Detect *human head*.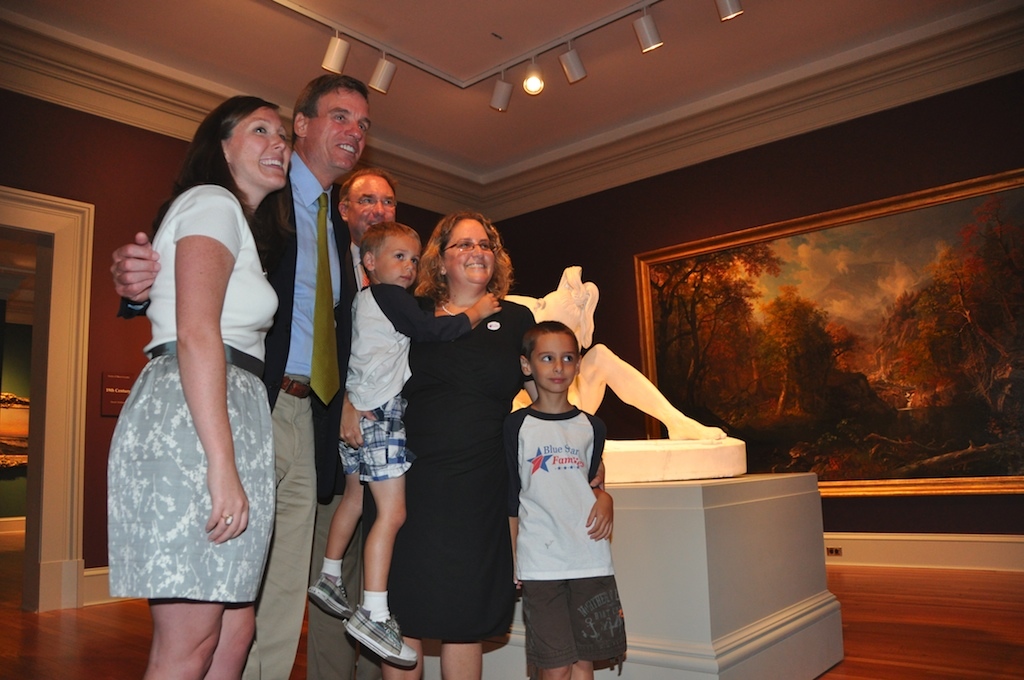
Detected at [335, 169, 399, 232].
